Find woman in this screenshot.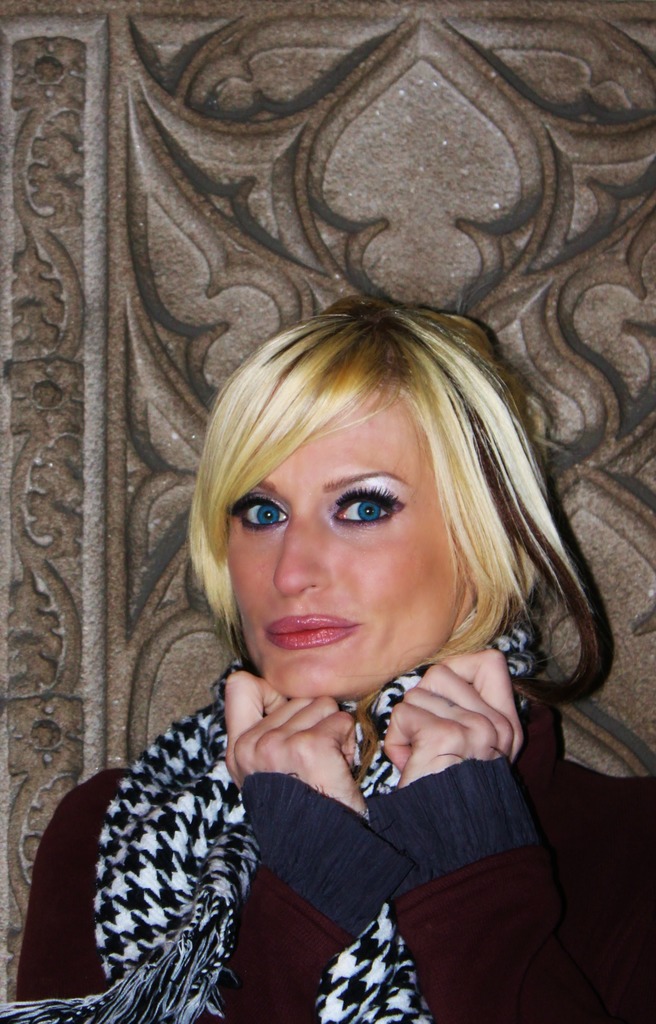
The bounding box for woman is select_region(81, 242, 604, 1002).
